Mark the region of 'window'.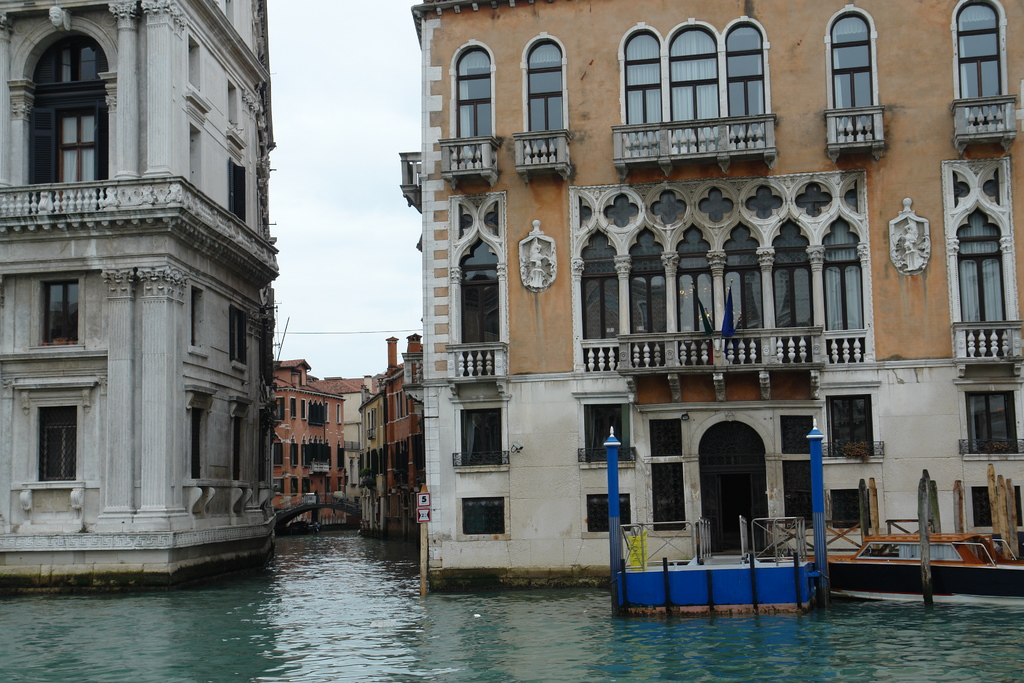
Region: select_region(582, 404, 627, 468).
